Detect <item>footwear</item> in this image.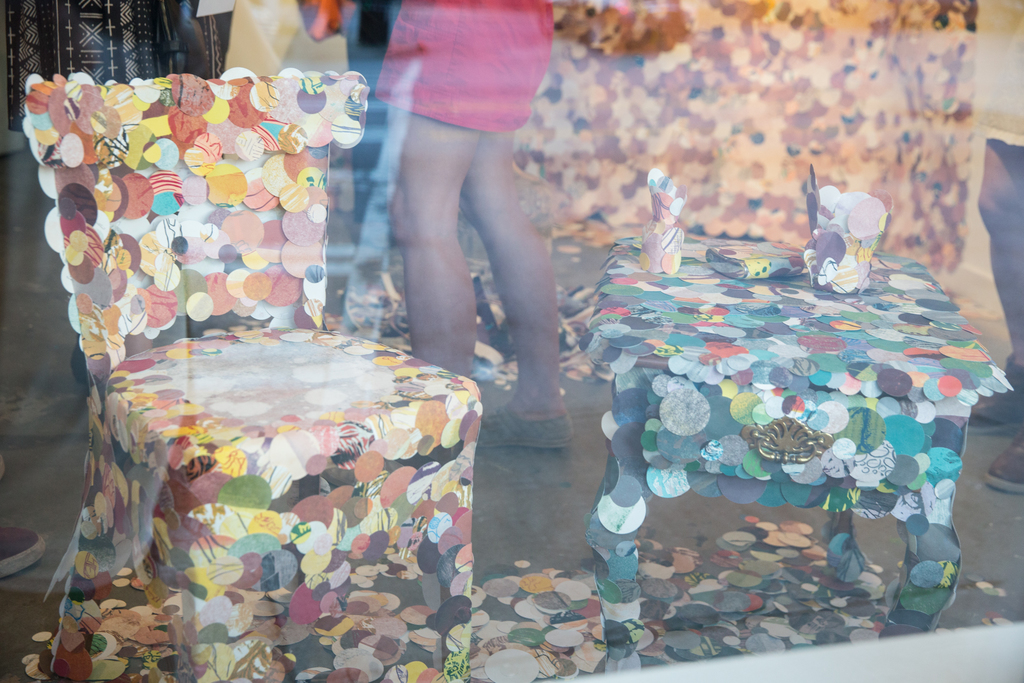
Detection: bbox=[473, 403, 572, 456].
